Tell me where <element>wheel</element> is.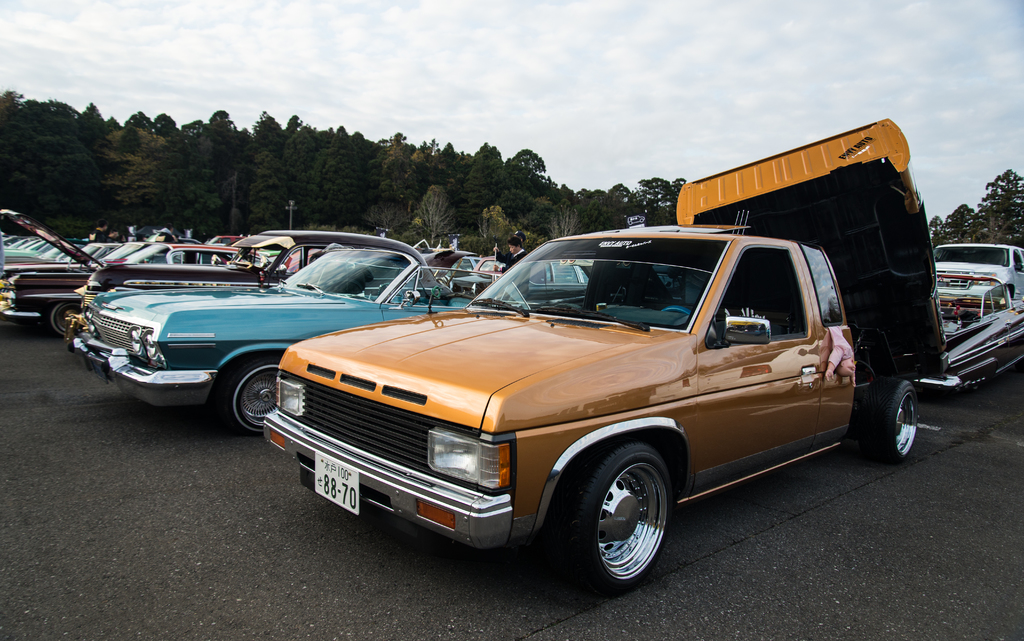
<element>wheel</element> is at 572,457,676,581.
